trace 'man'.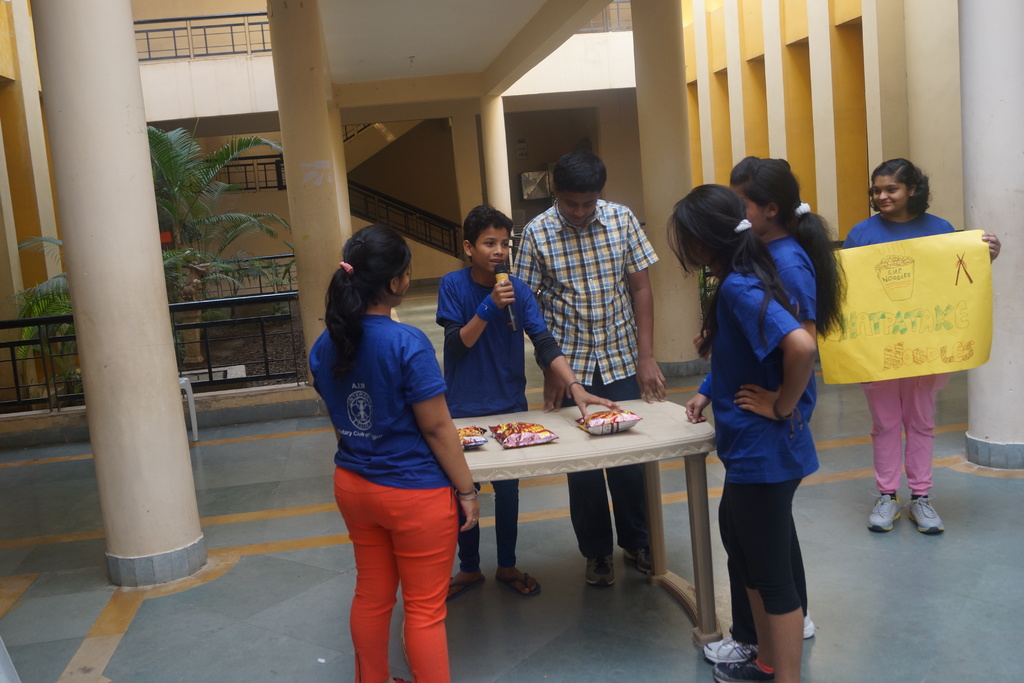
Traced to l=512, t=149, r=666, b=586.
